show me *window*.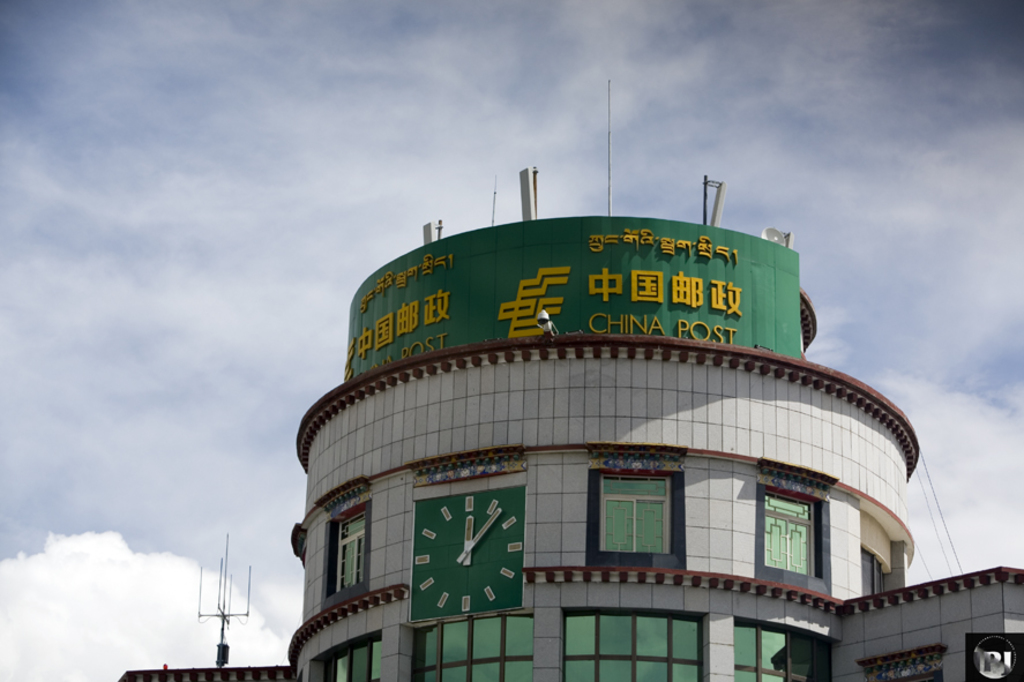
*window* is here: bbox=(330, 504, 374, 605).
